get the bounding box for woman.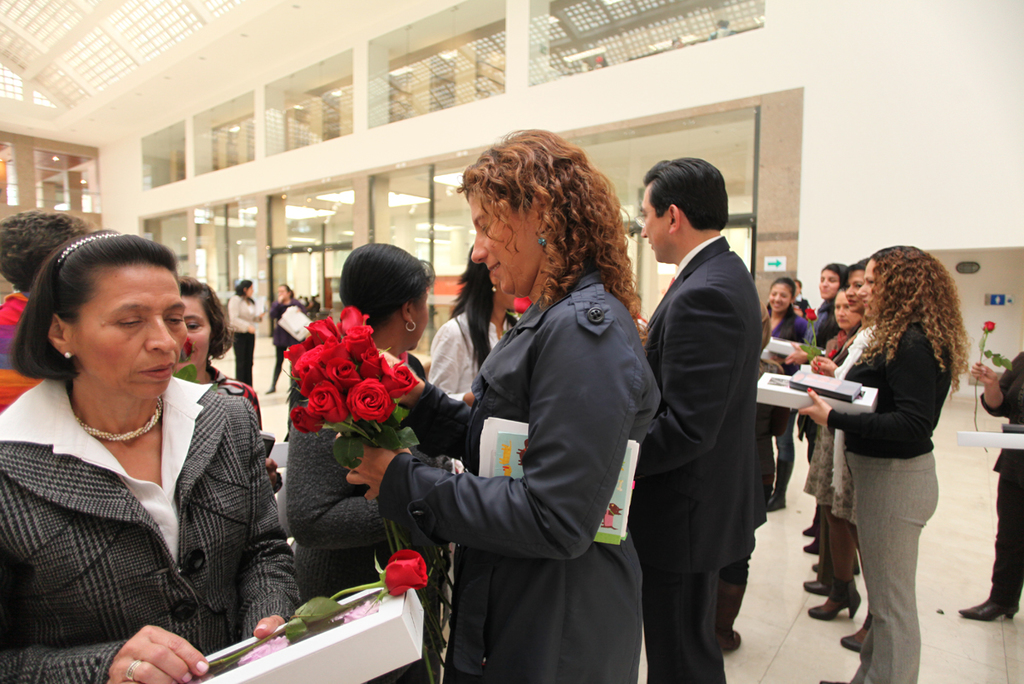
BBox(281, 242, 465, 616).
